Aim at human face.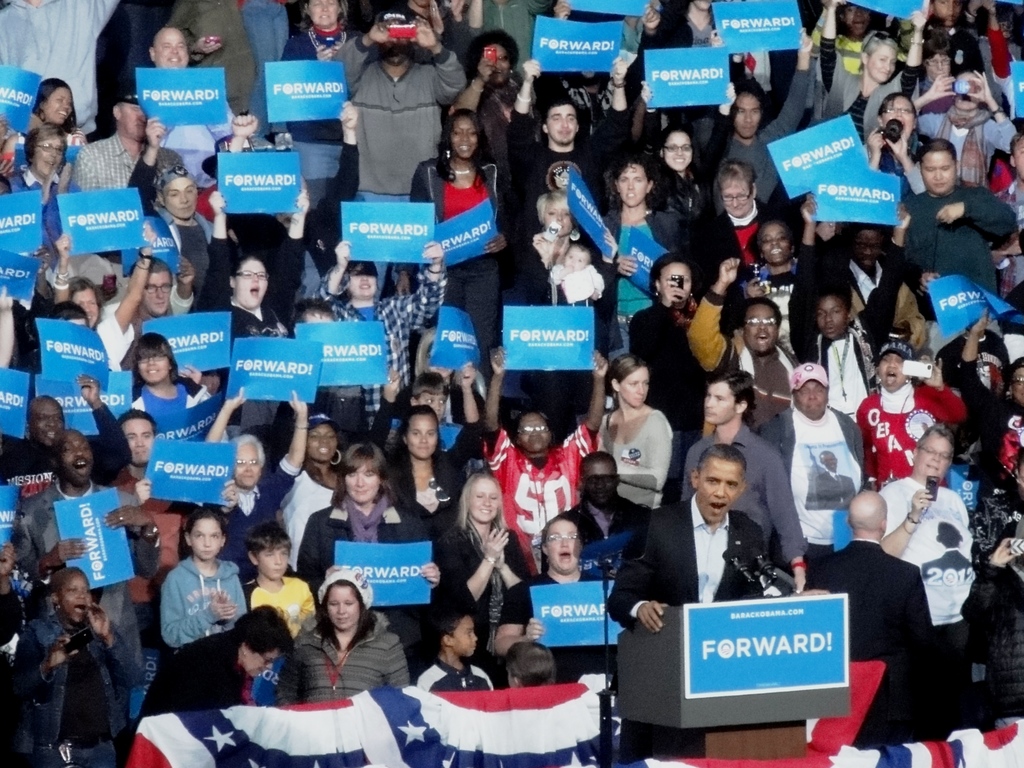
Aimed at box=[308, 1, 339, 27].
